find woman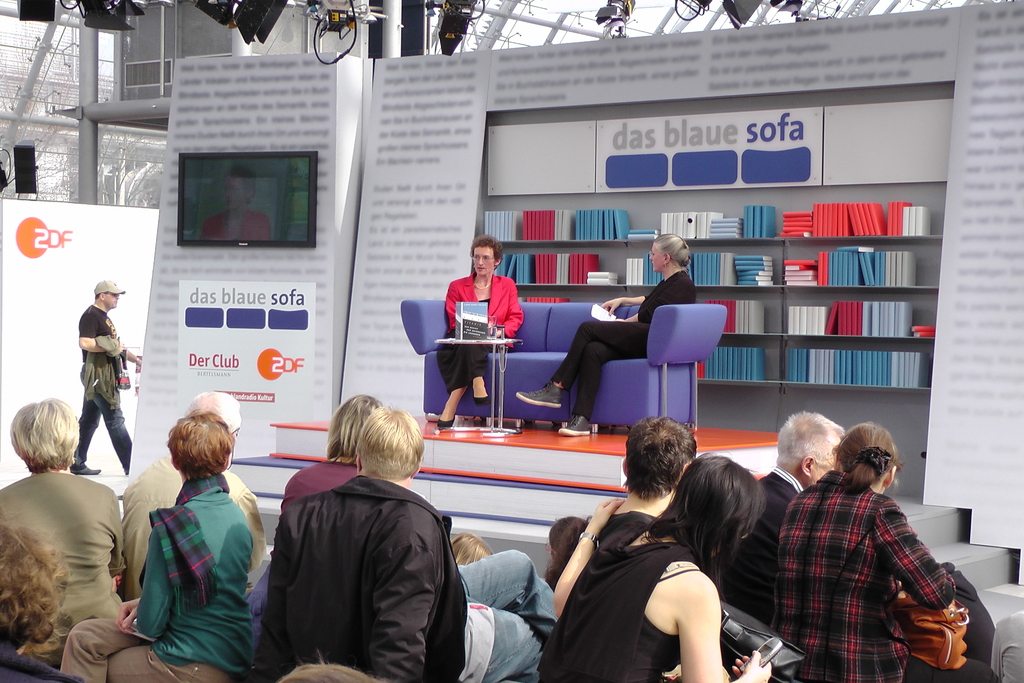
bbox=[769, 421, 1007, 682]
